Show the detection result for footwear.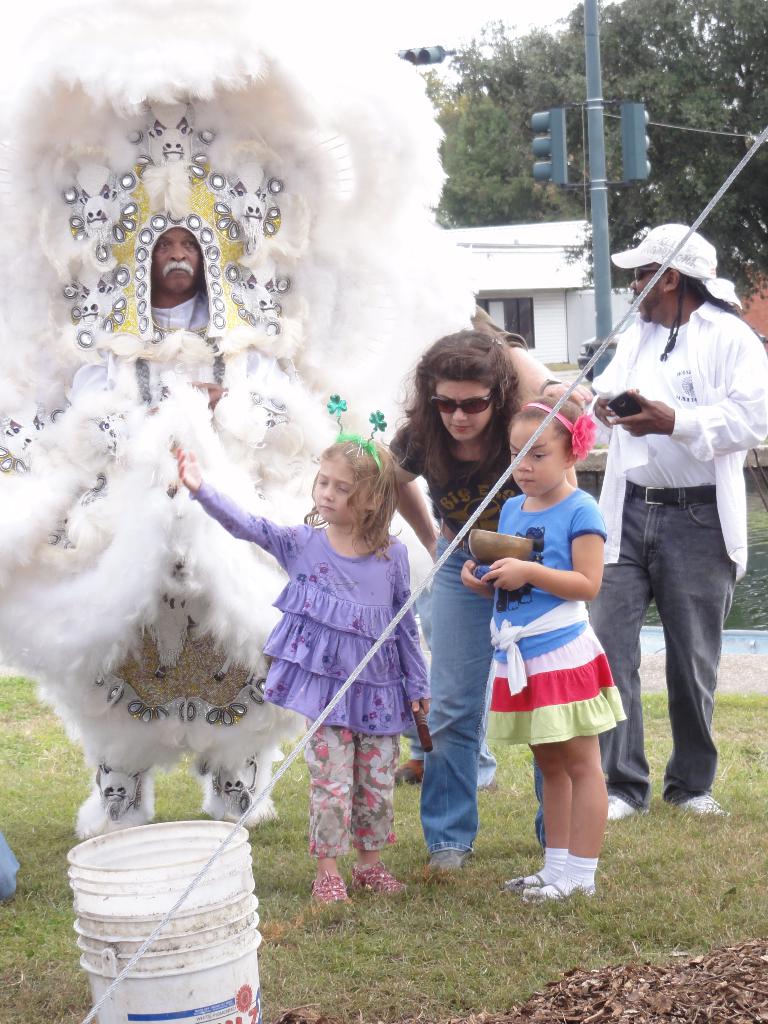
[x1=681, y1=788, x2=728, y2=817].
